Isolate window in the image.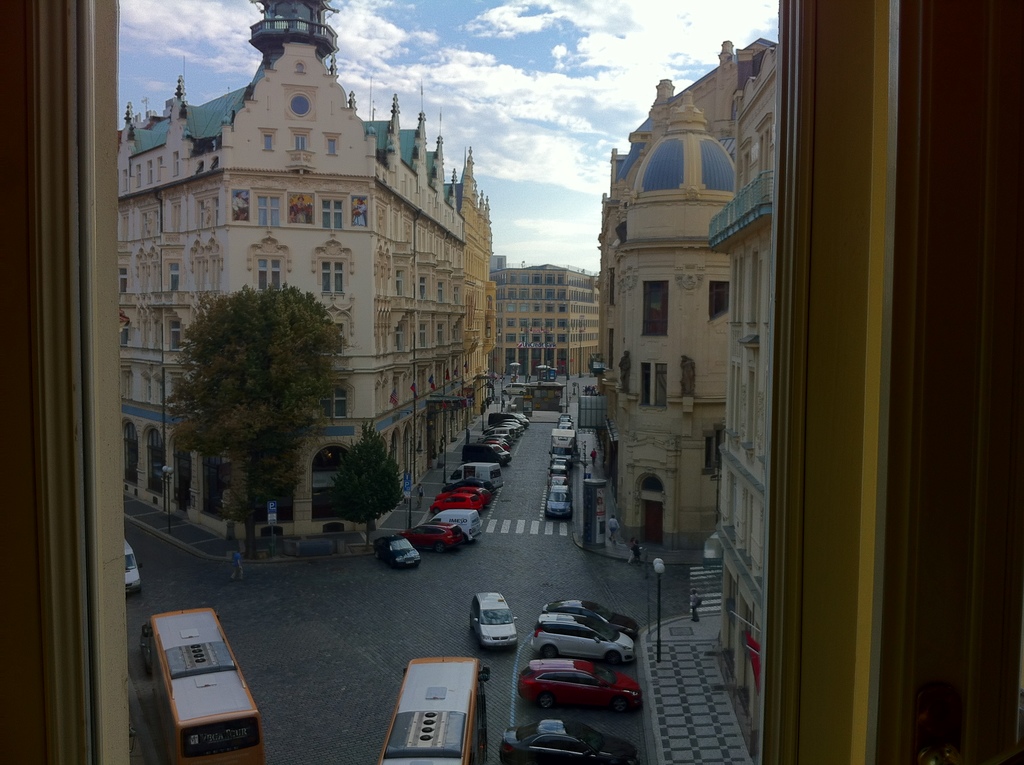
Isolated region: bbox=[255, 261, 280, 289].
